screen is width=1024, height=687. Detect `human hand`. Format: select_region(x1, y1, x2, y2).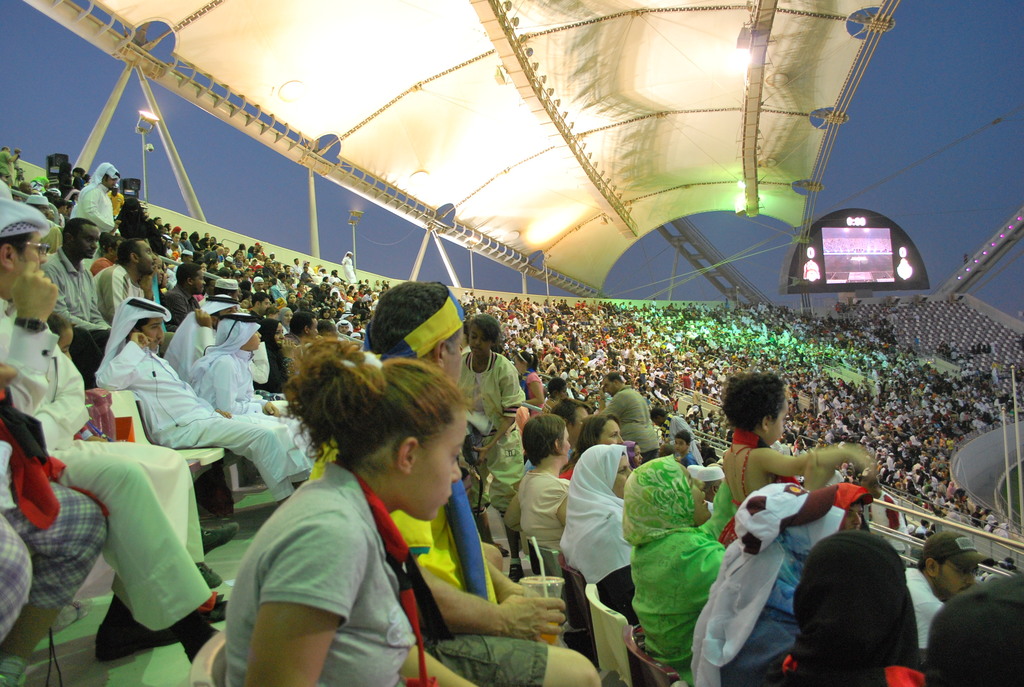
select_region(216, 407, 233, 421).
